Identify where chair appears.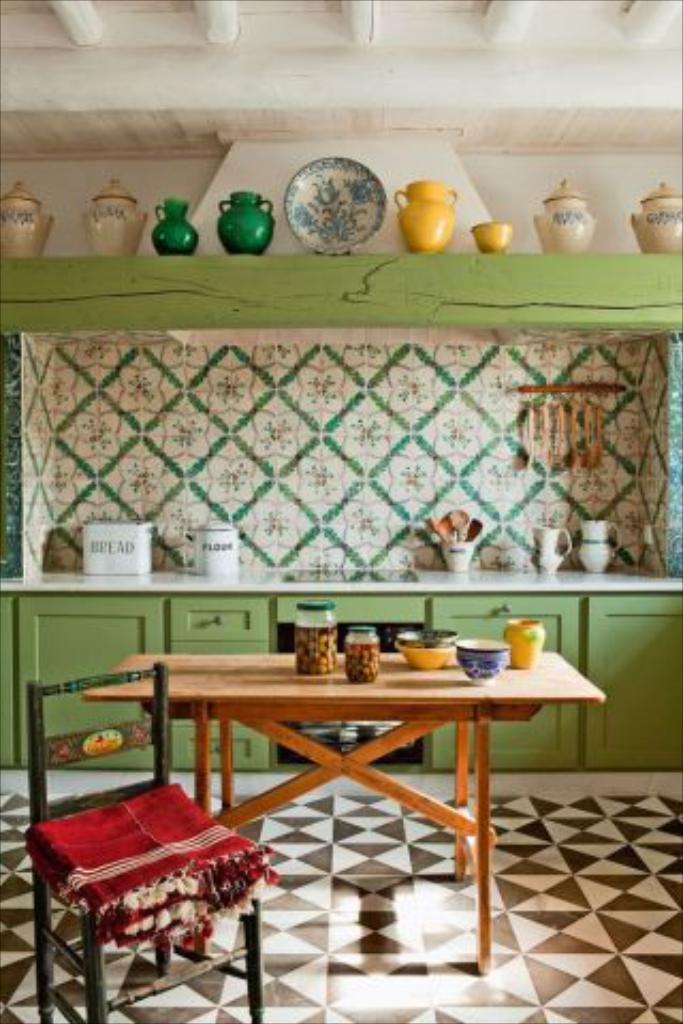
Appears at (x1=26, y1=653, x2=282, y2=1022).
